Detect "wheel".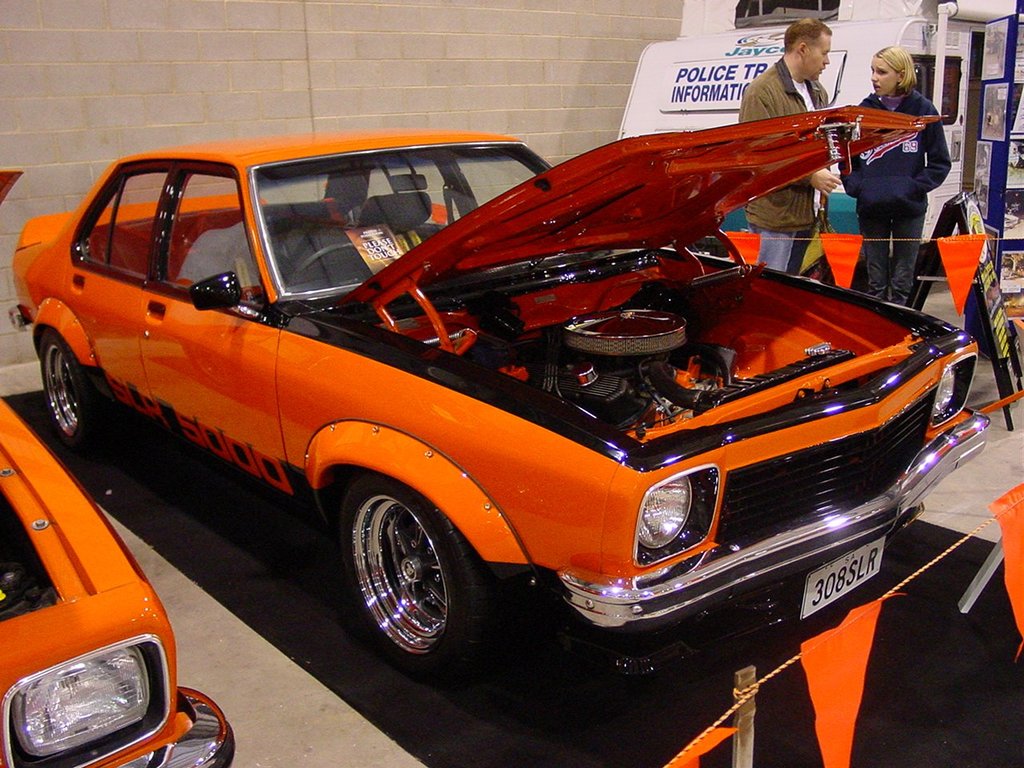
Detected at locate(38, 331, 119, 453).
